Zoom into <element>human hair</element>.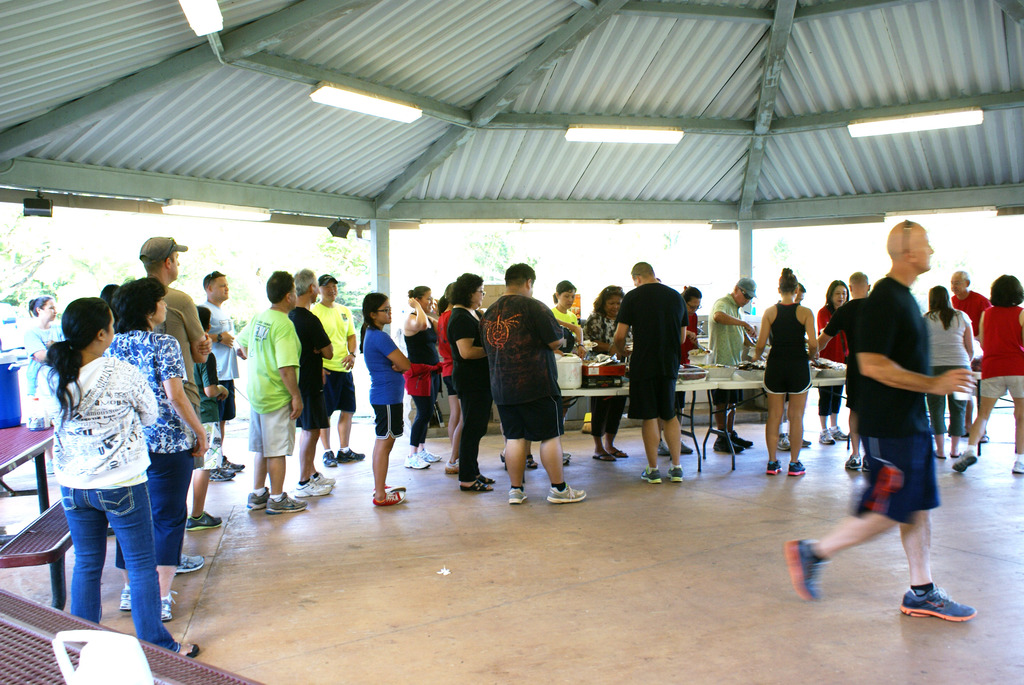
Zoom target: bbox=(593, 284, 625, 314).
